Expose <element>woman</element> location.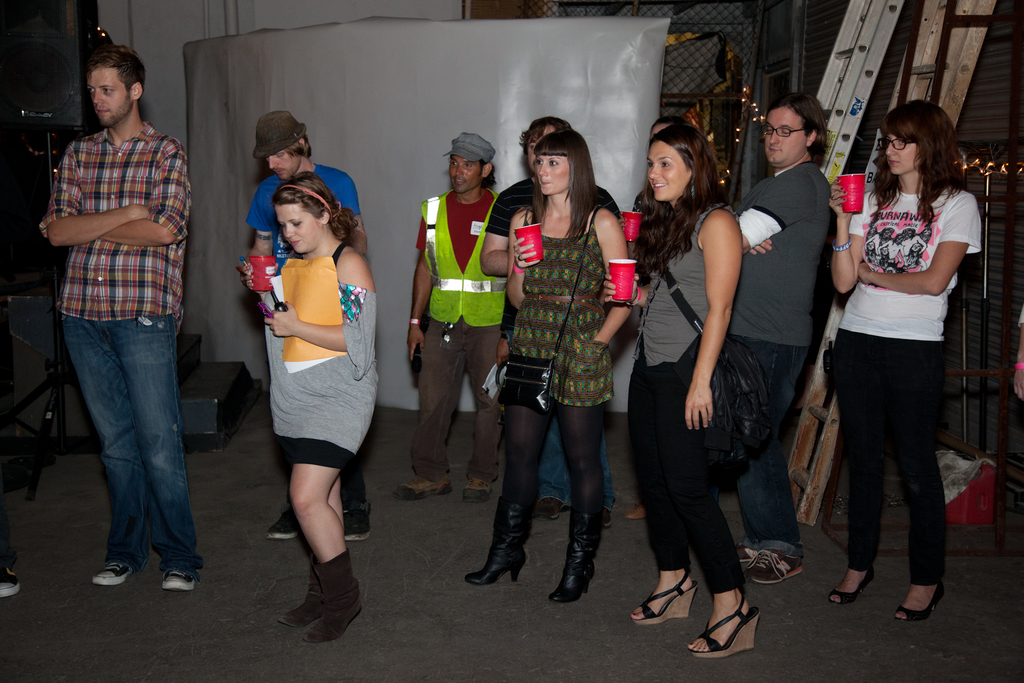
Exposed at {"left": 811, "top": 99, "right": 980, "bottom": 628}.
